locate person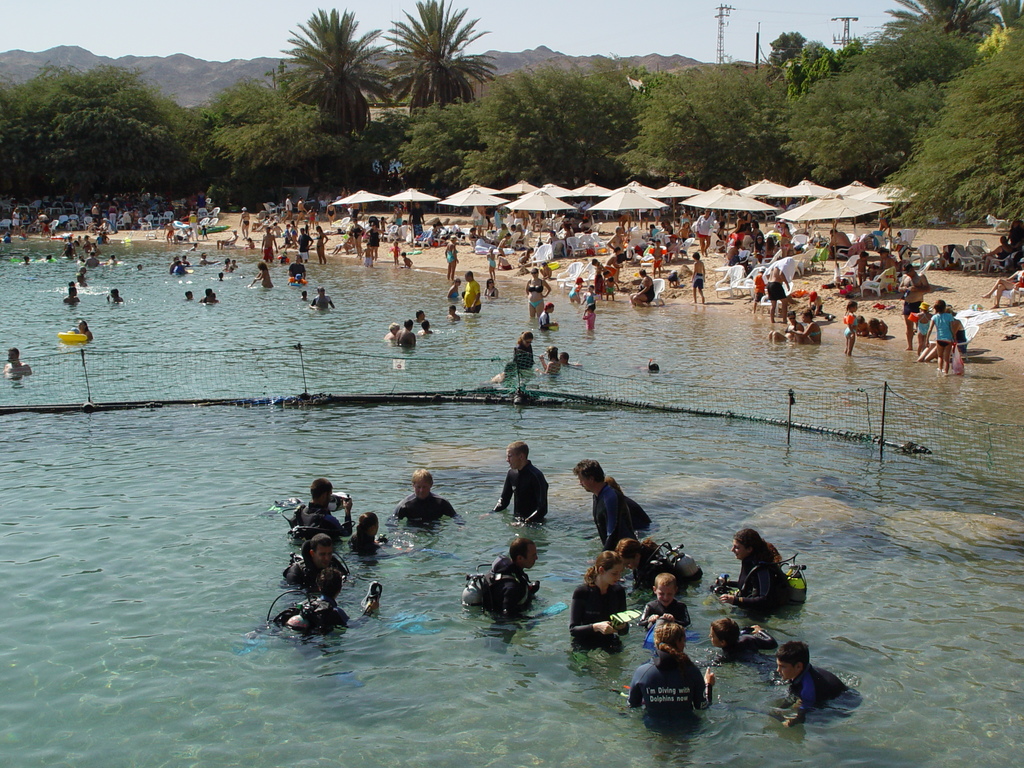
[x1=395, y1=205, x2=401, y2=225]
